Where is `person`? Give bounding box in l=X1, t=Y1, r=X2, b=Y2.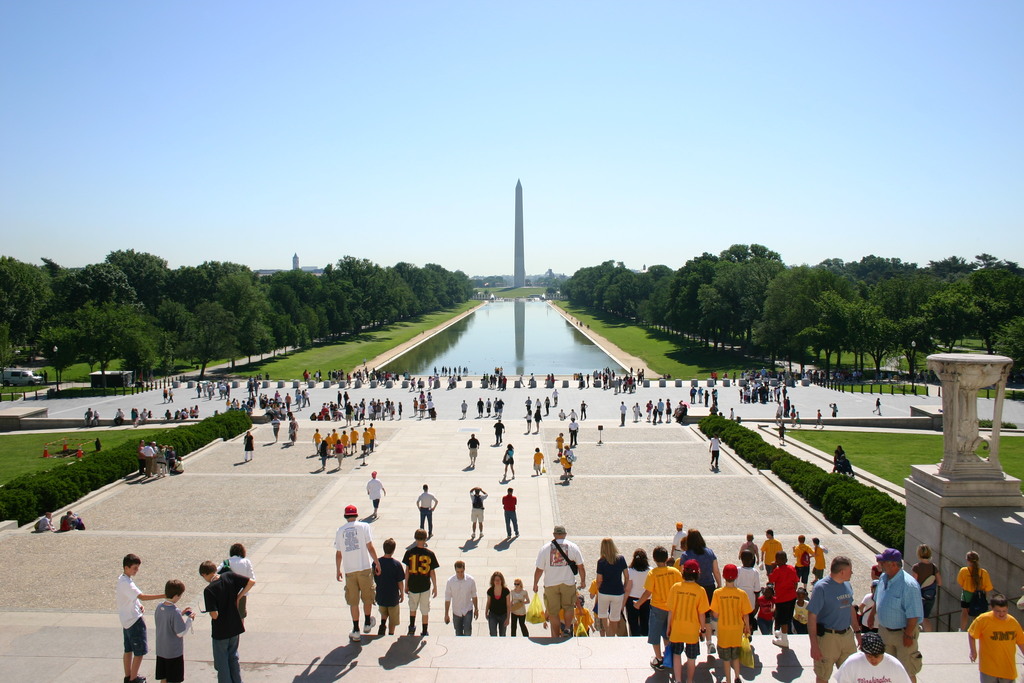
l=408, t=377, r=416, b=390.
